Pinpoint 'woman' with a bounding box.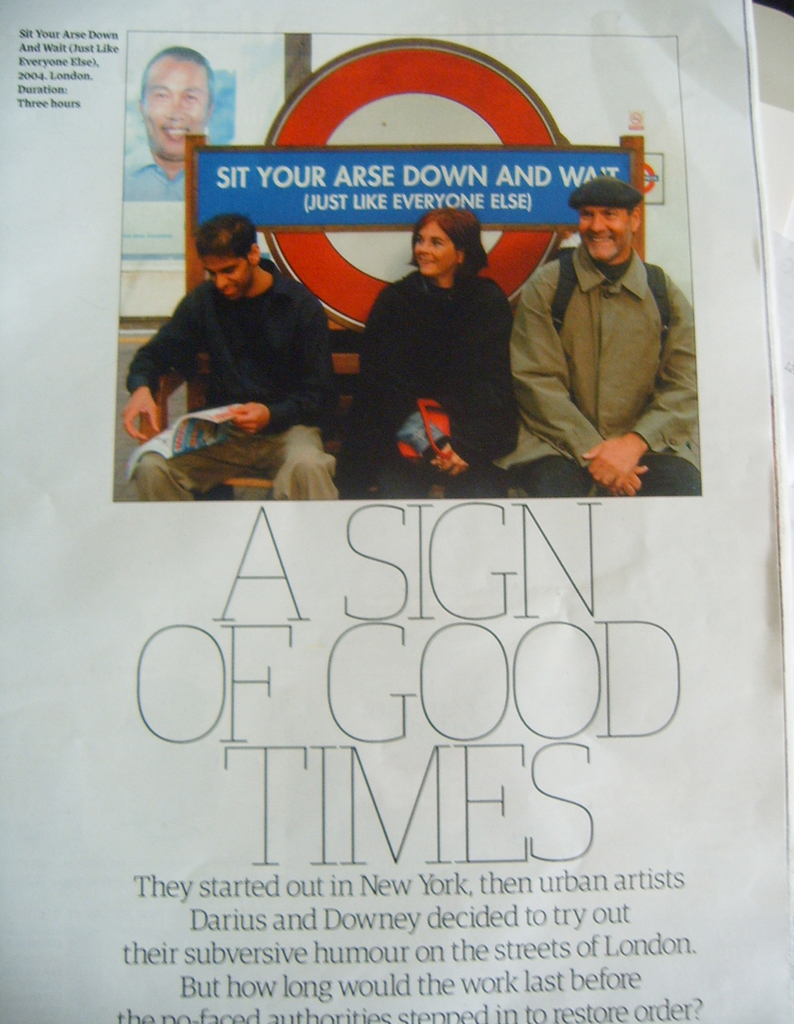
bbox=(364, 178, 526, 462).
